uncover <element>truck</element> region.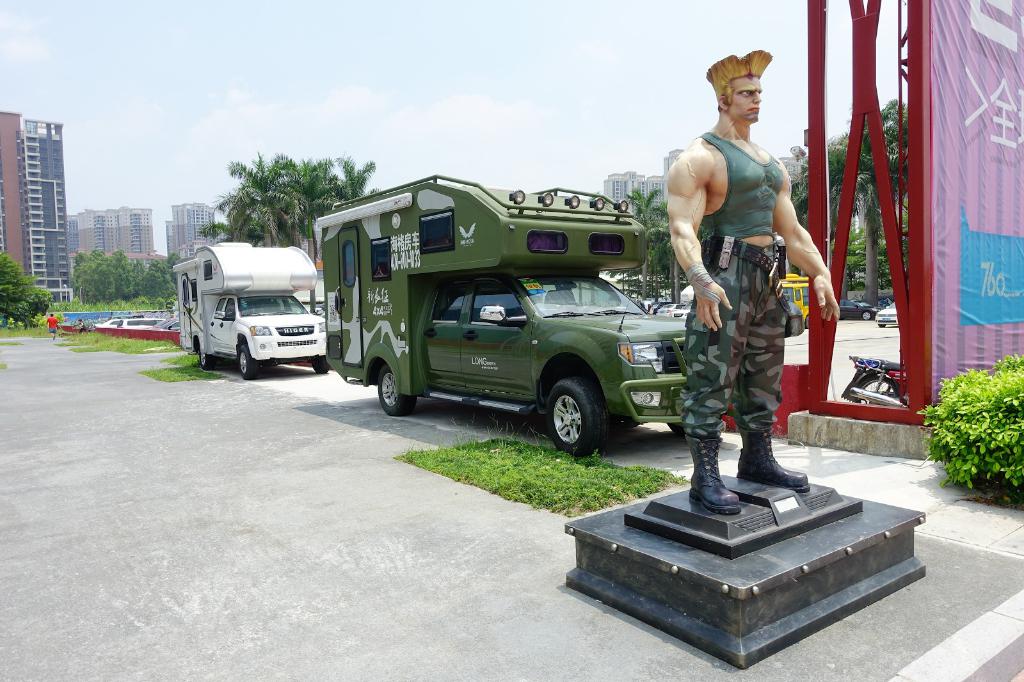
Uncovered: [x1=772, y1=273, x2=819, y2=330].
